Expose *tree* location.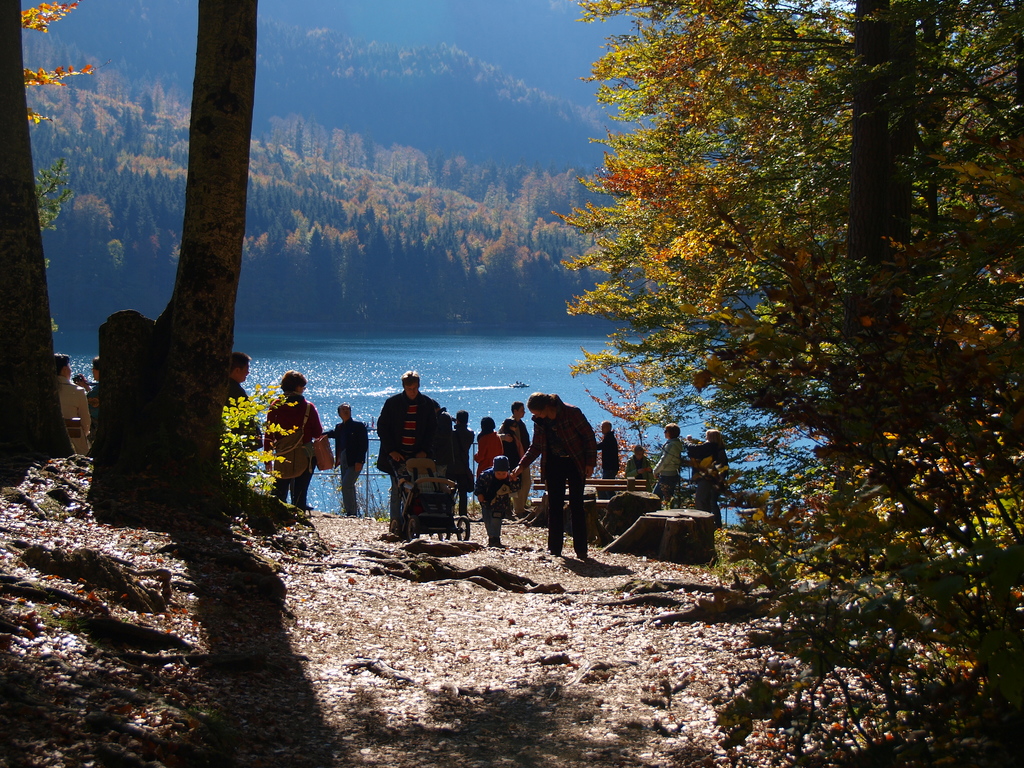
Exposed at <region>0, 0, 104, 493</region>.
